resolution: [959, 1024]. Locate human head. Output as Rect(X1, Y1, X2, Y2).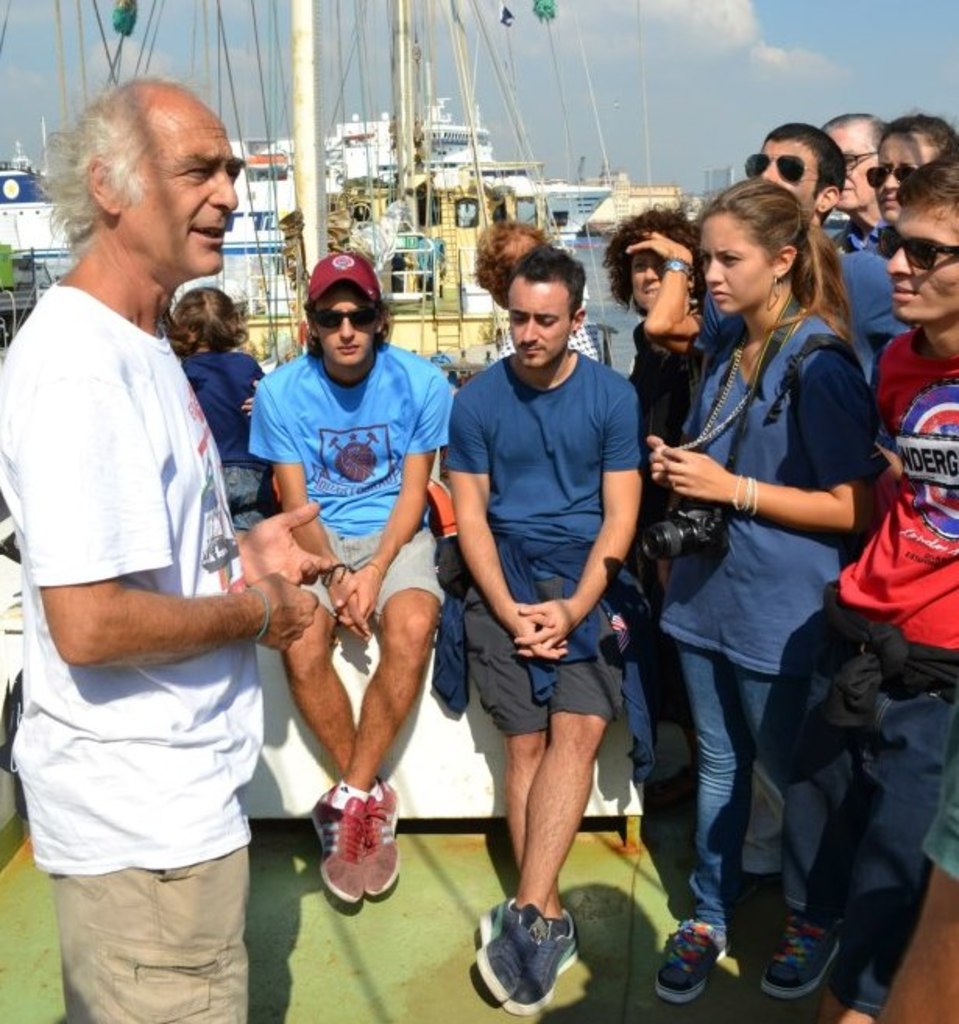
Rect(301, 256, 396, 371).
